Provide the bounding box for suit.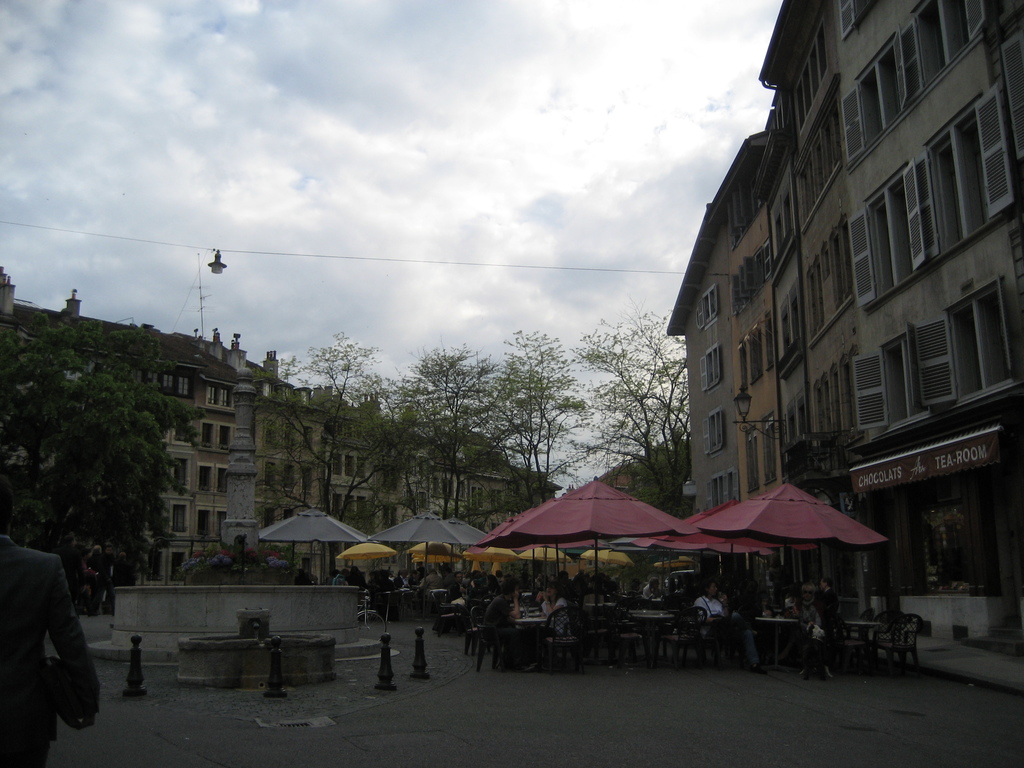
locate(51, 551, 82, 599).
